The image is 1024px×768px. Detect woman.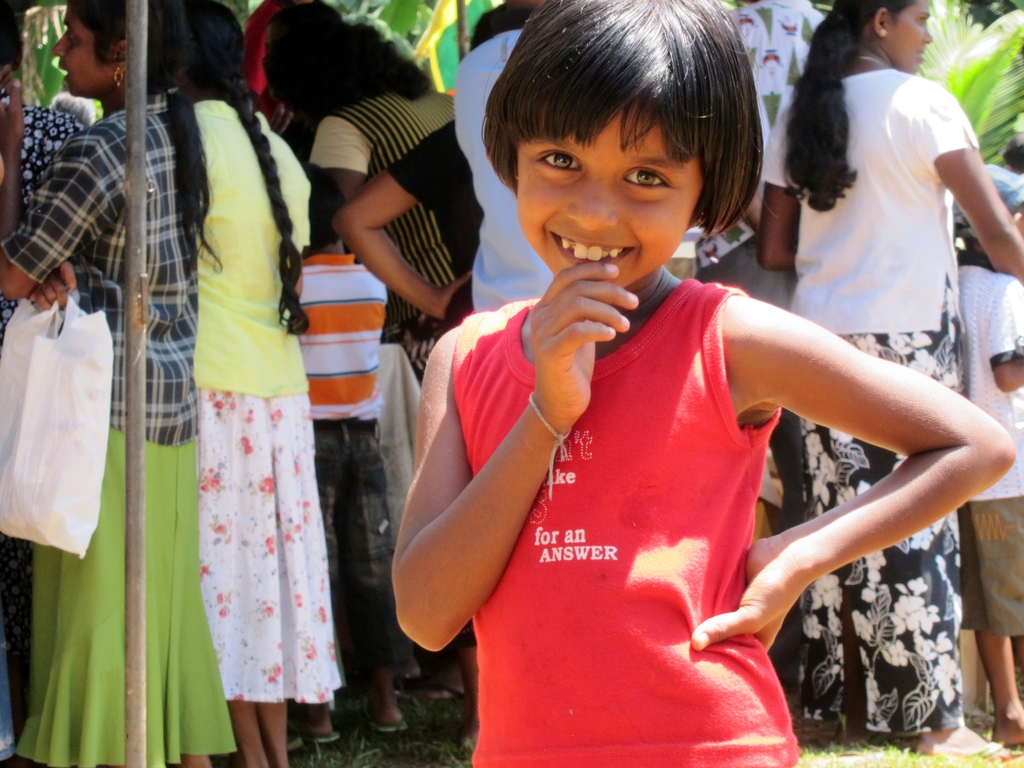
Detection: [x1=0, y1=0, x2=227, y2=767].
